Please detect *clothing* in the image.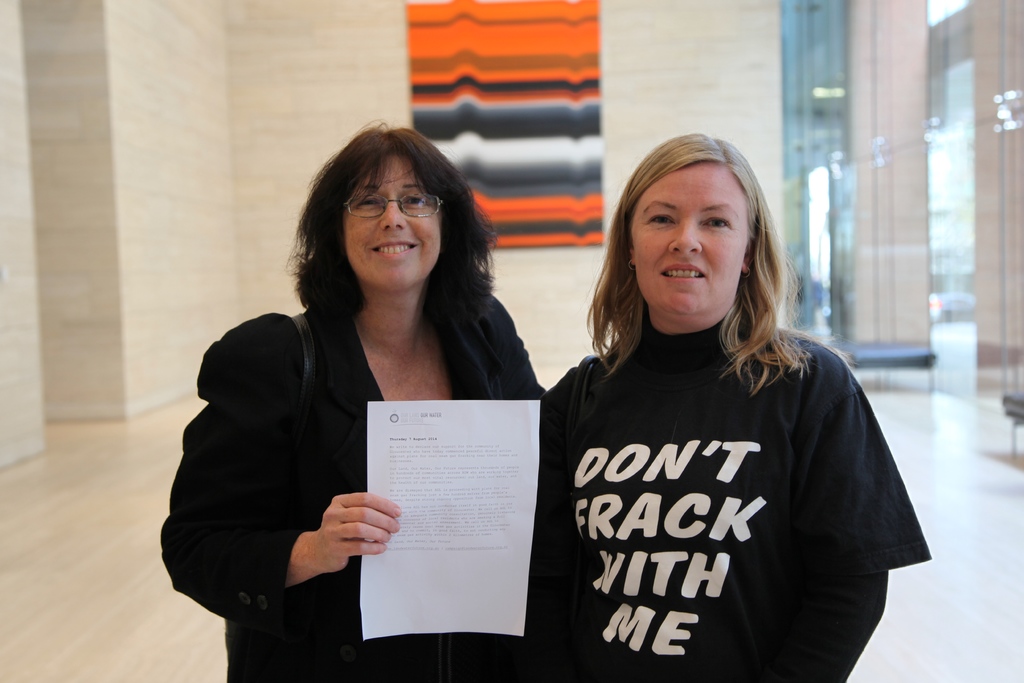
rect(527, 292, 915, 655).
